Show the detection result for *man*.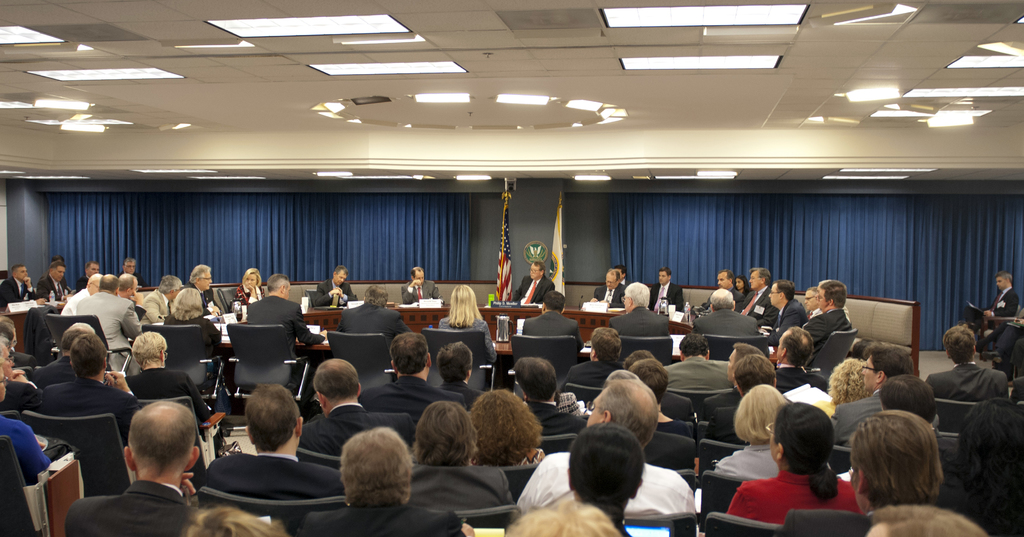
(299,358,420,457).
